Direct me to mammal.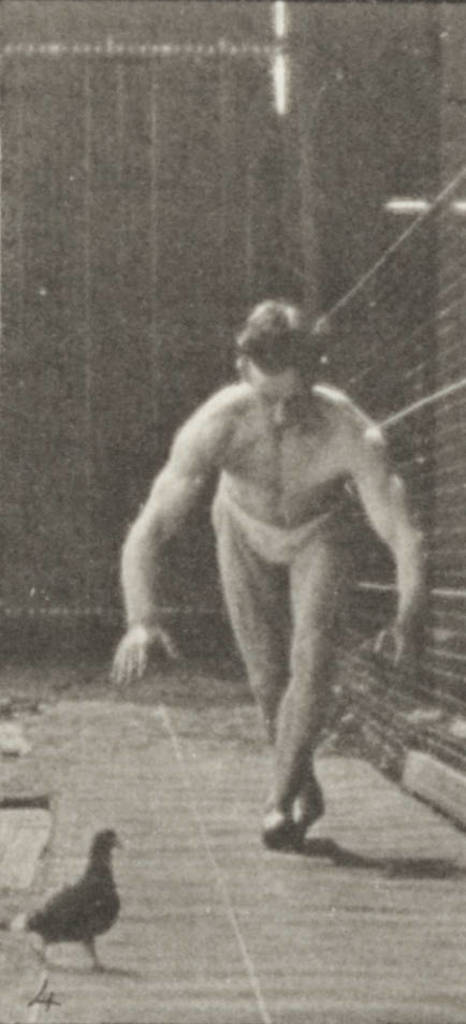
Direction: [left=97, top=289, right=426, bottom=784].
